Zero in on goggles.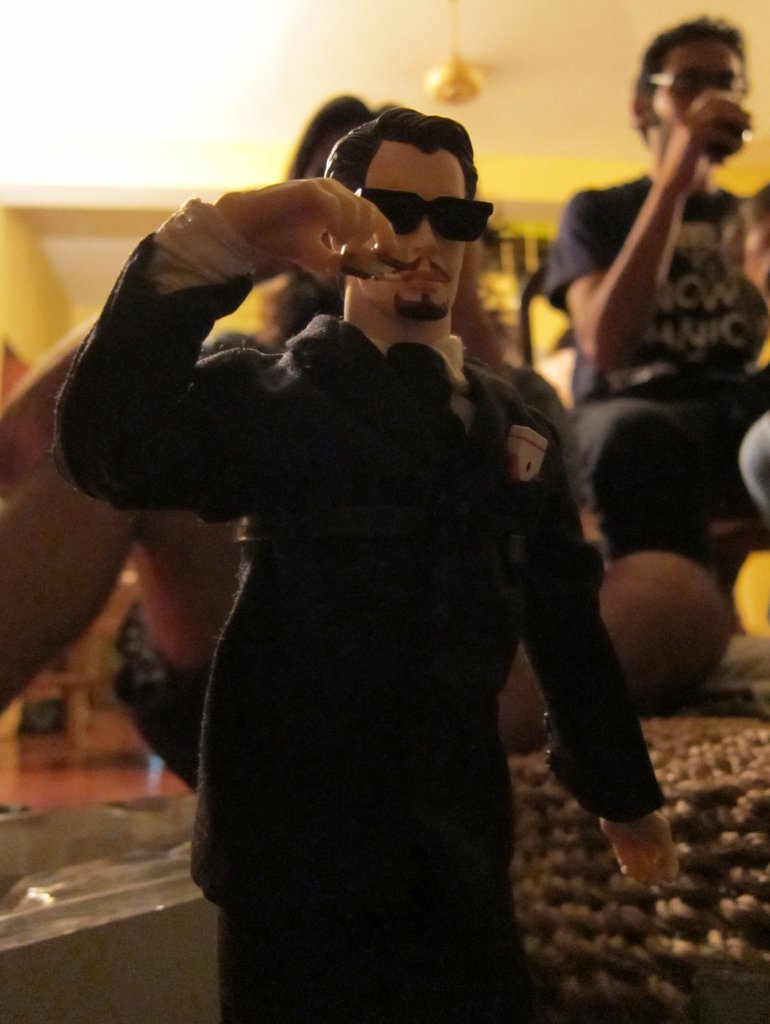
Zeroed in: bbox(372, 168, 508, 236).
